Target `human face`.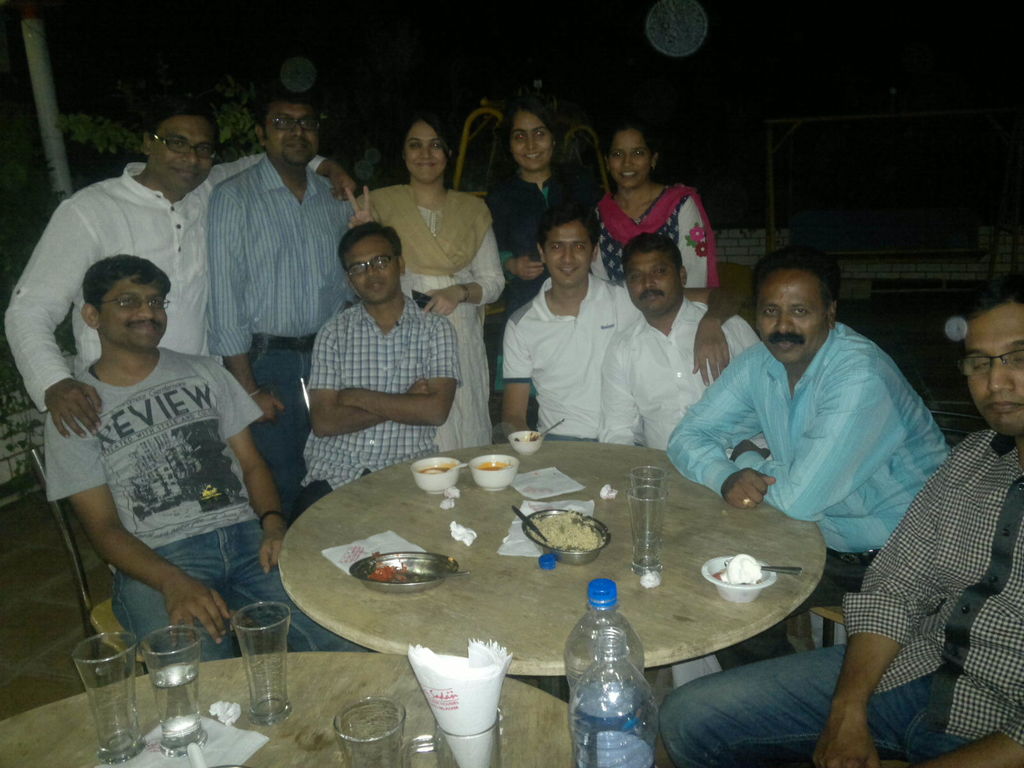
Target region: left=624, top=250, right=678, bottom=317.
